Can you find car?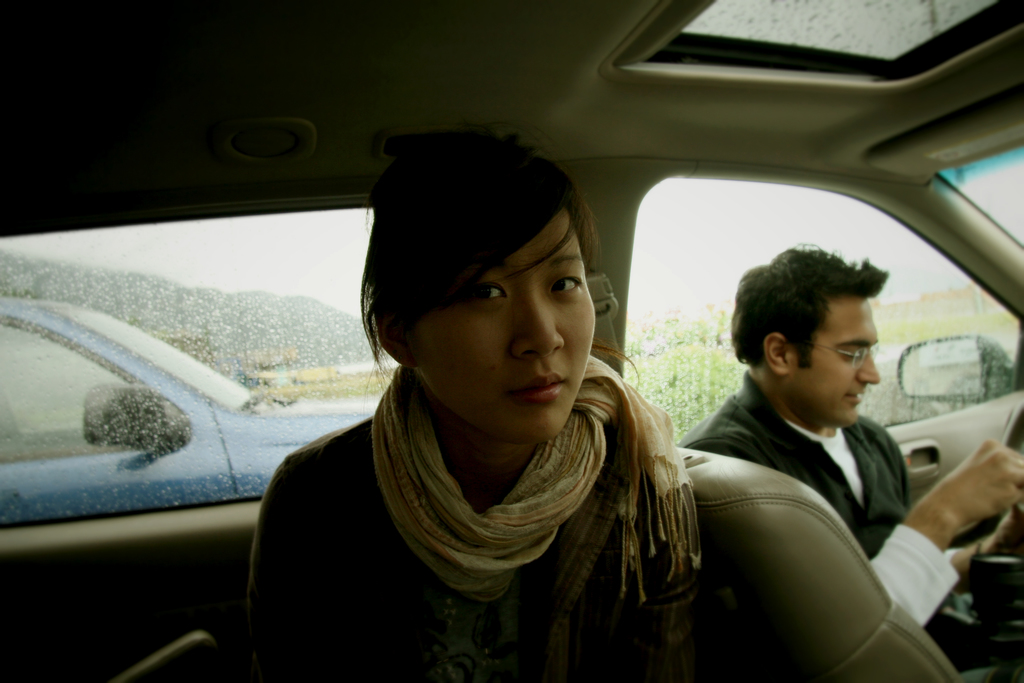
Yes, bounding box: bbox=(0, 292, 379, 532).
